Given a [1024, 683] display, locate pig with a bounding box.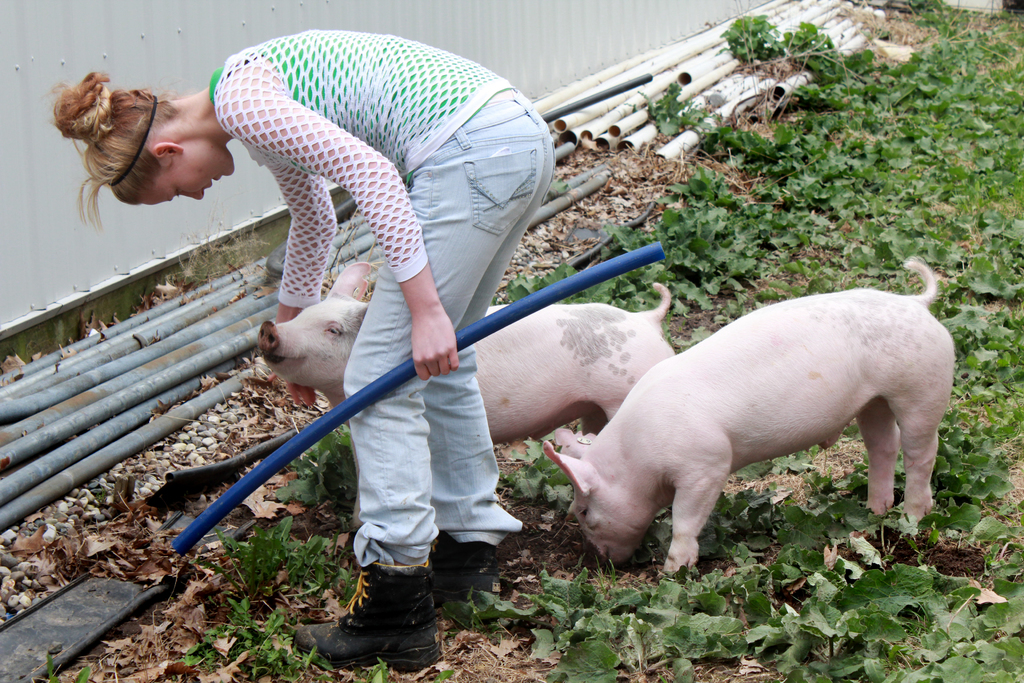
Located: (541, 259, 958, 584).
